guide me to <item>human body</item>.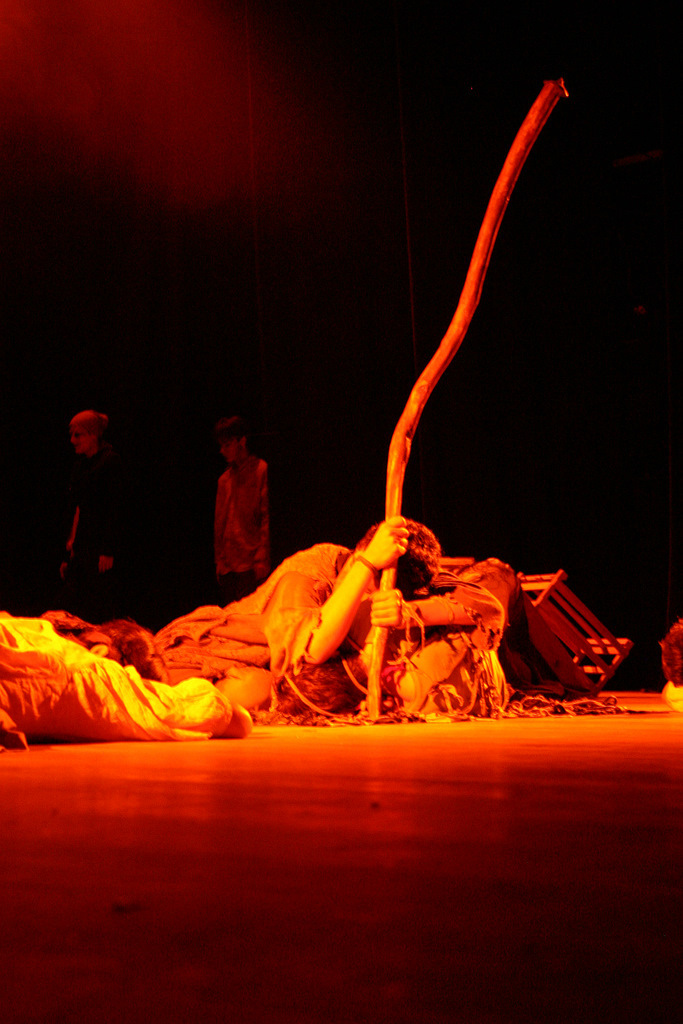
Guidance: (42, 510, 451, 735).
